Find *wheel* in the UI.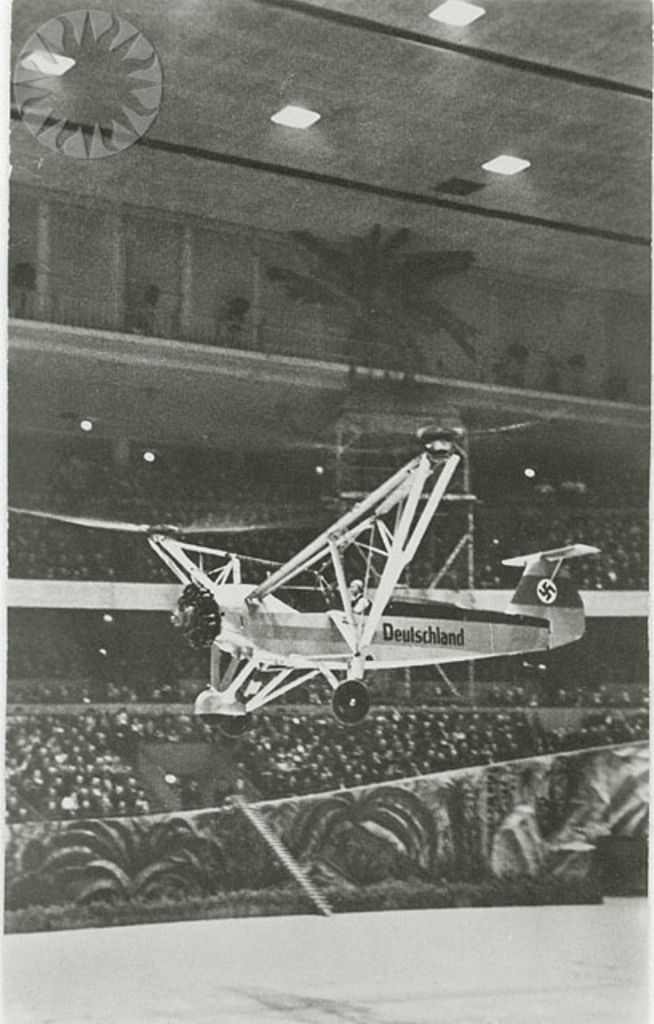
UI element at rect(221, 717, 253, 739).
